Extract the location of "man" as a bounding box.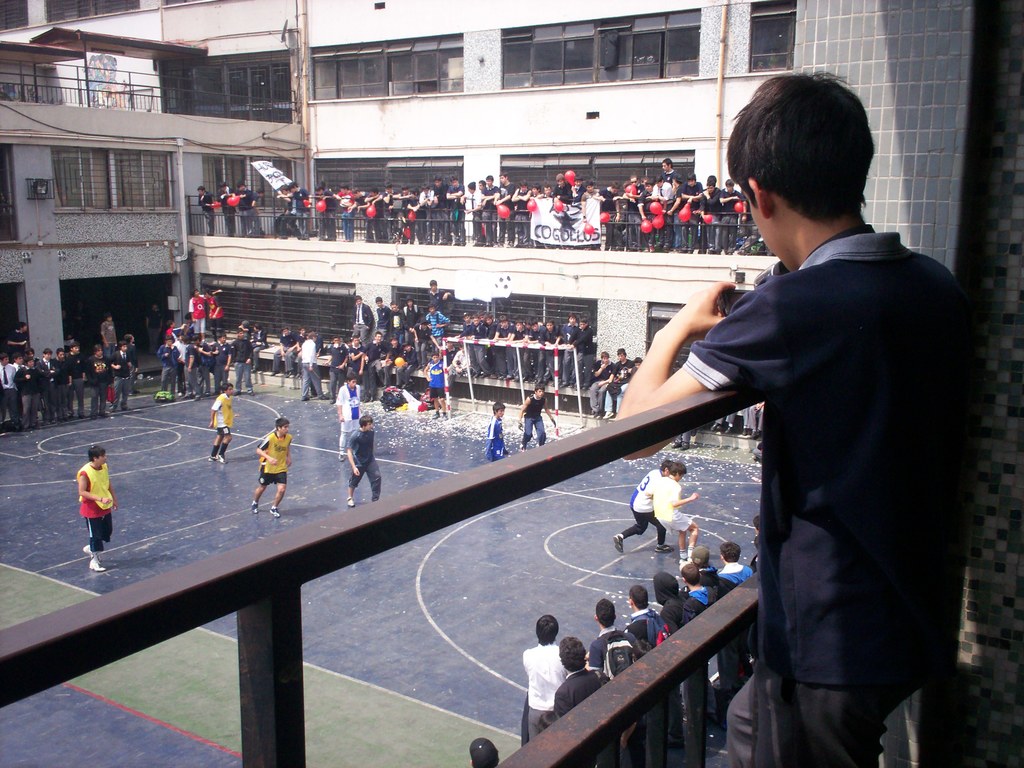
255 323 270 355.
